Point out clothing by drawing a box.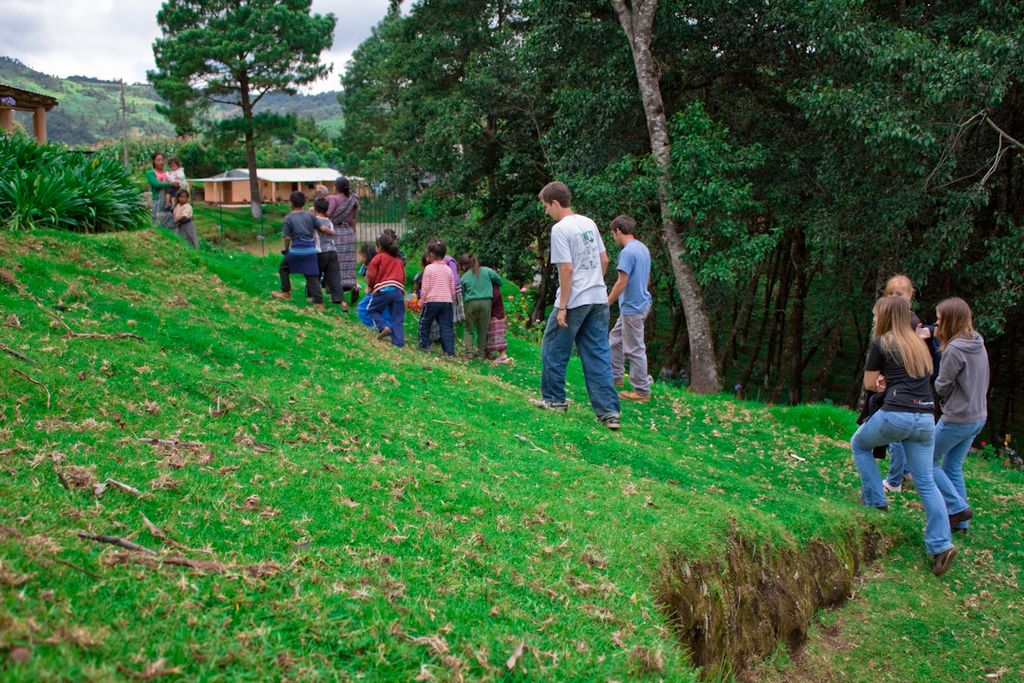
<bbox>414, 254, 457, 342</bbox>.
